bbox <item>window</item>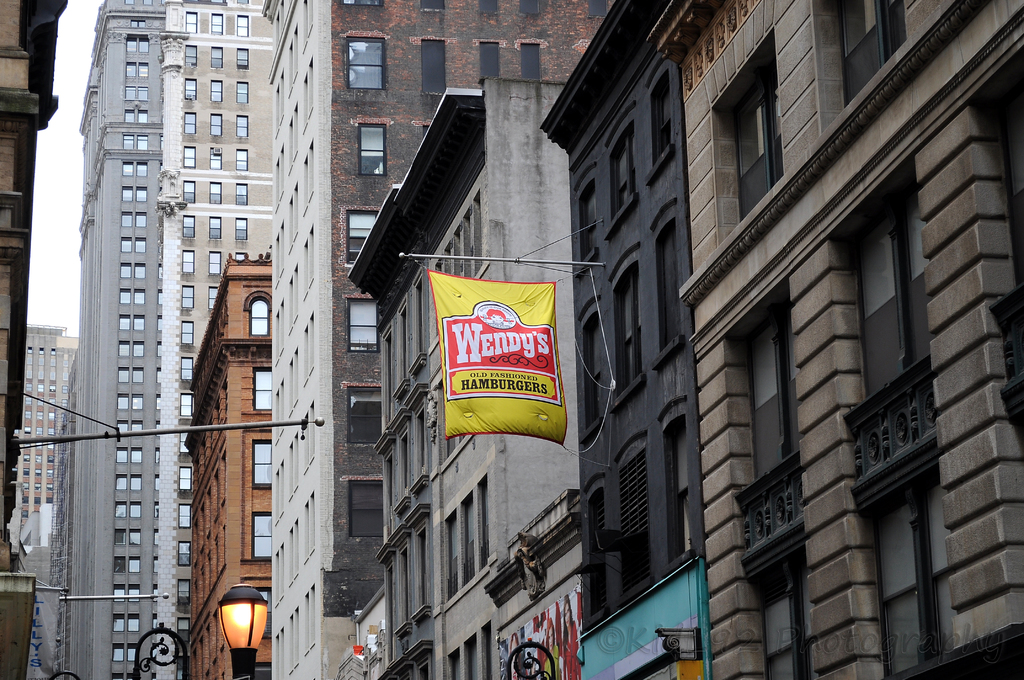
box=[178, 577, 194, 608]
